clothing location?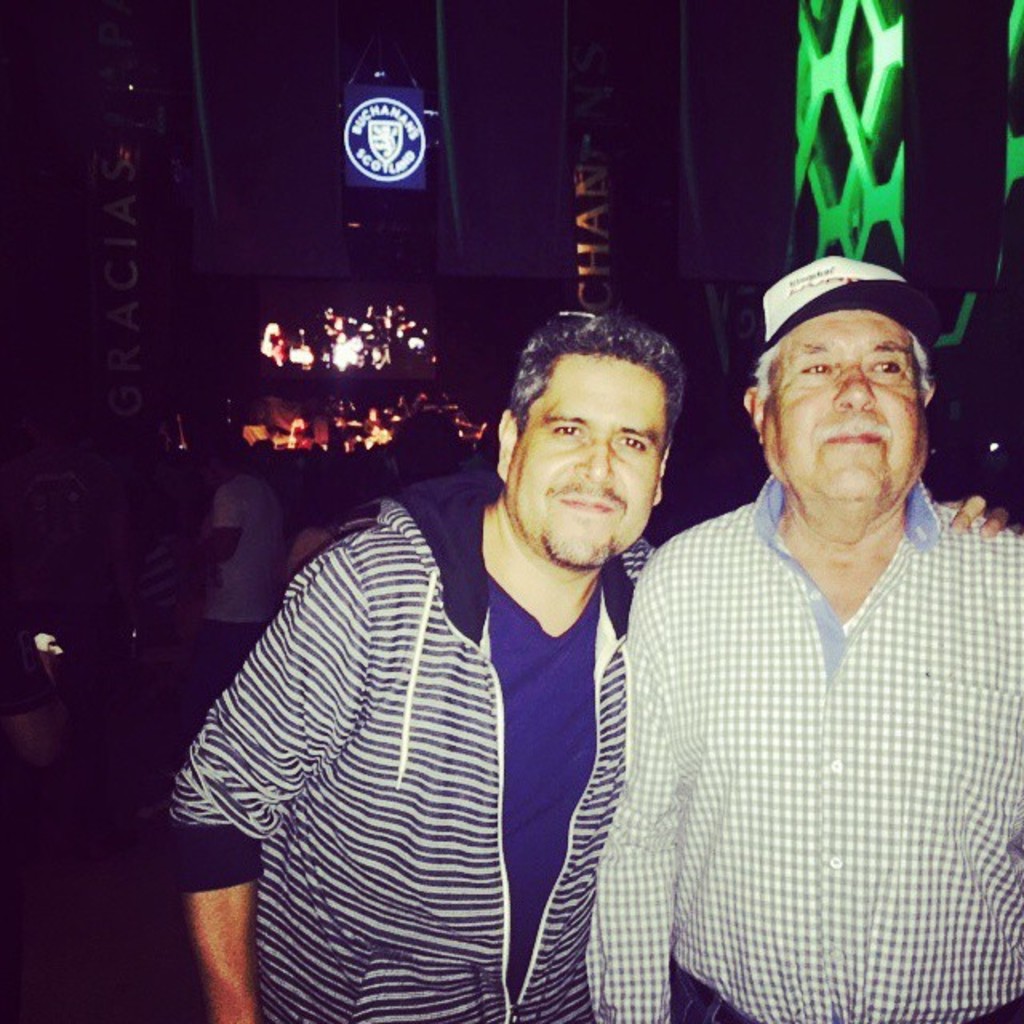
<bbox>184, 435, 722, 1010</bbox>
